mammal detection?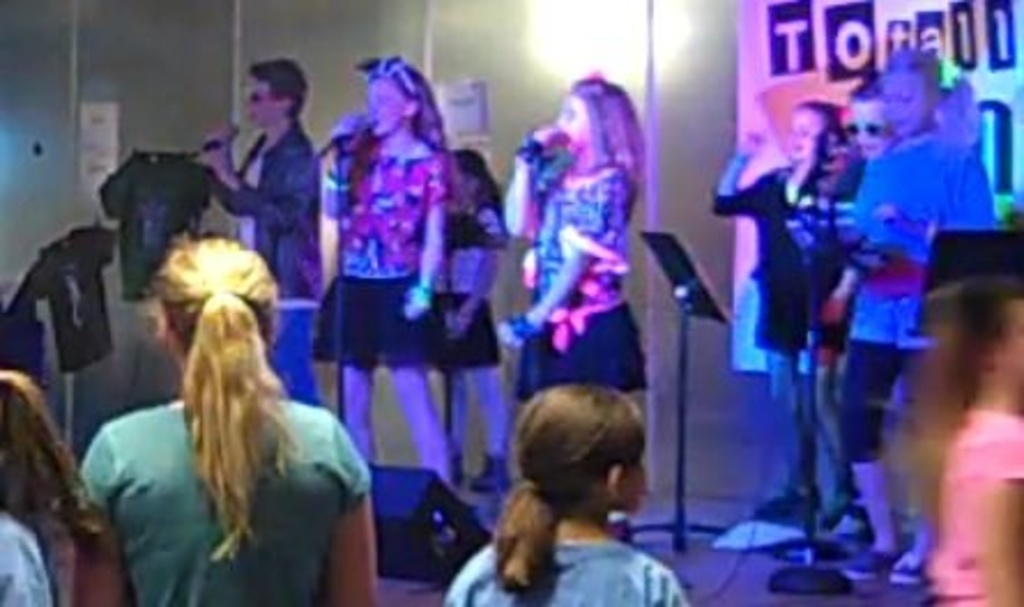
891, 269, 1022, 605
